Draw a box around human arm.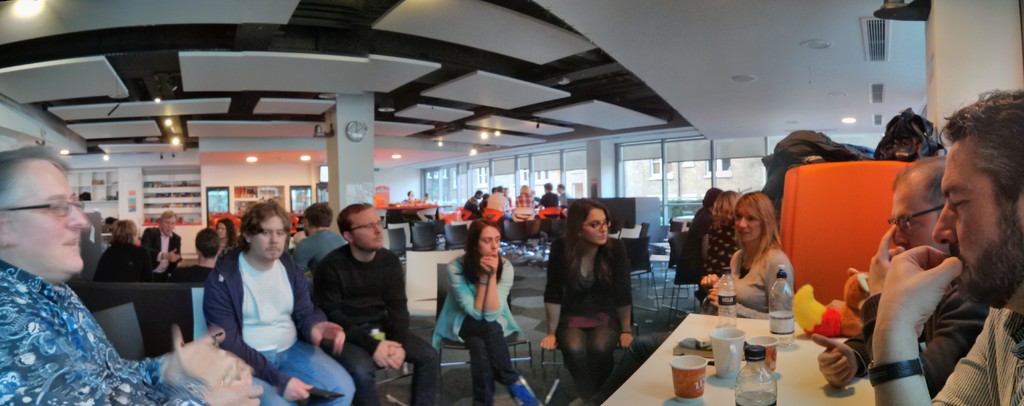
326/283/403/368.
